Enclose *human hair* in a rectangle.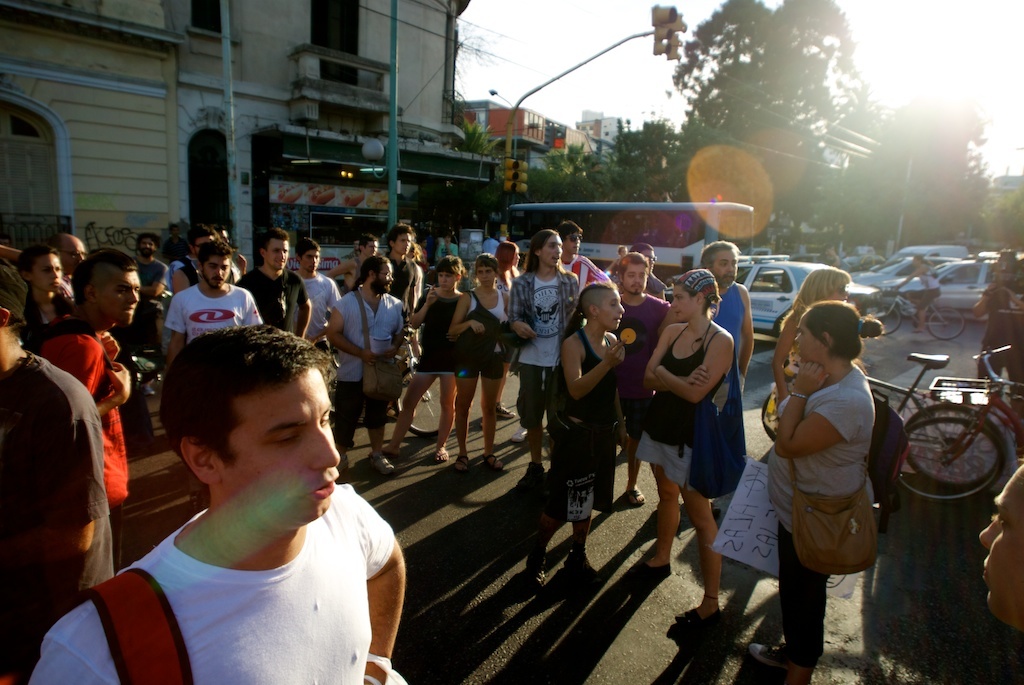
<region>195, 238, 232, 269</region>.
